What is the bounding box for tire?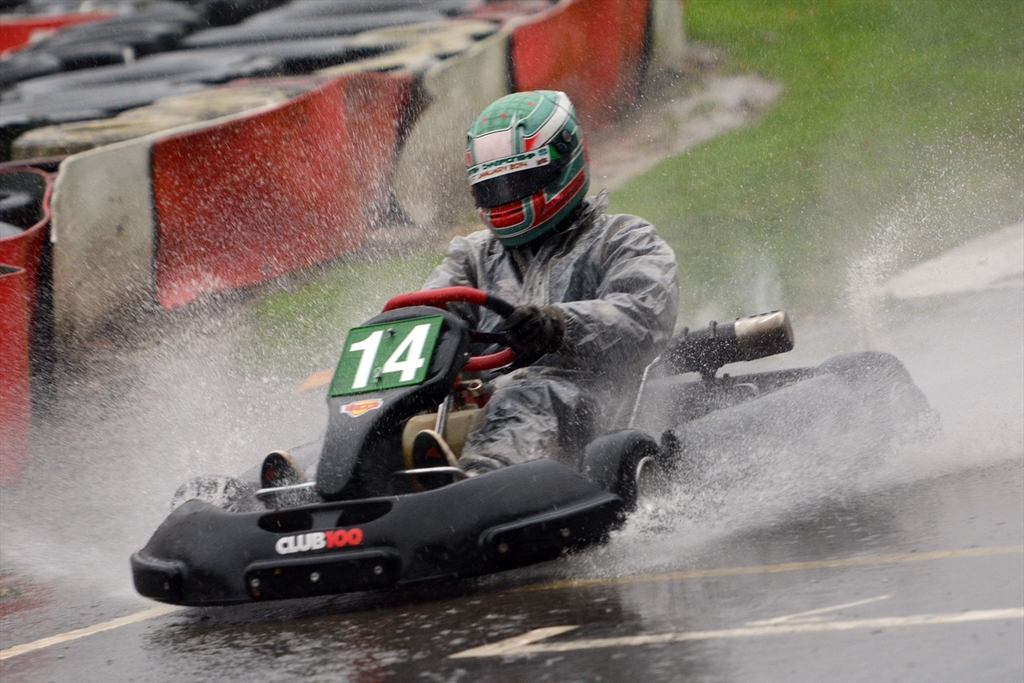
[0,217,23,246].
